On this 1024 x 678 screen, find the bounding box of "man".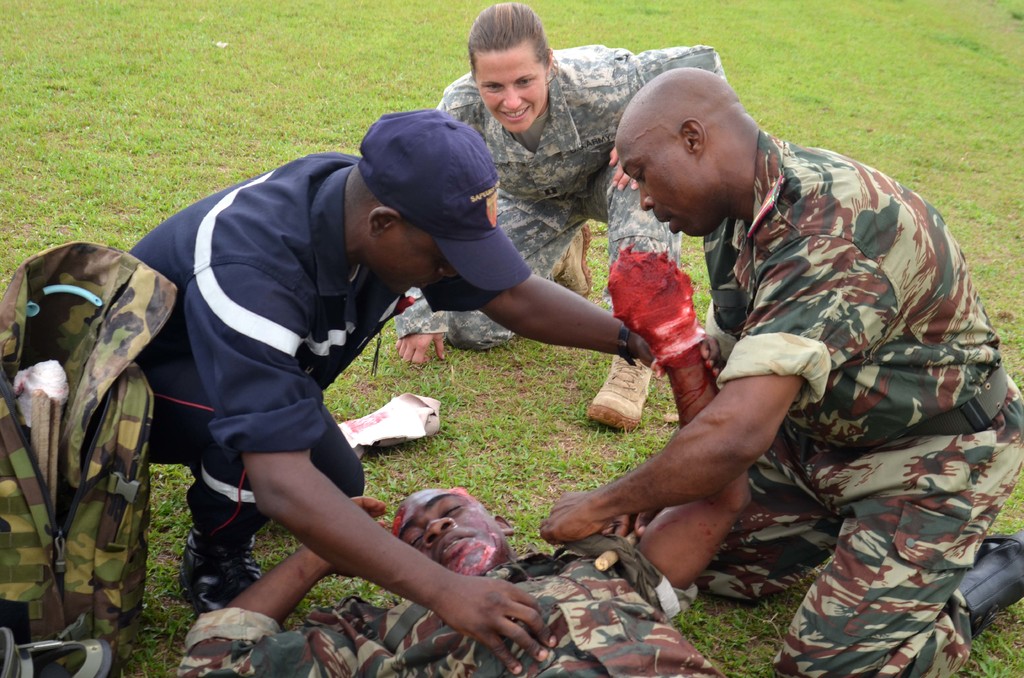
Bounding box: (124,105,723,677).
